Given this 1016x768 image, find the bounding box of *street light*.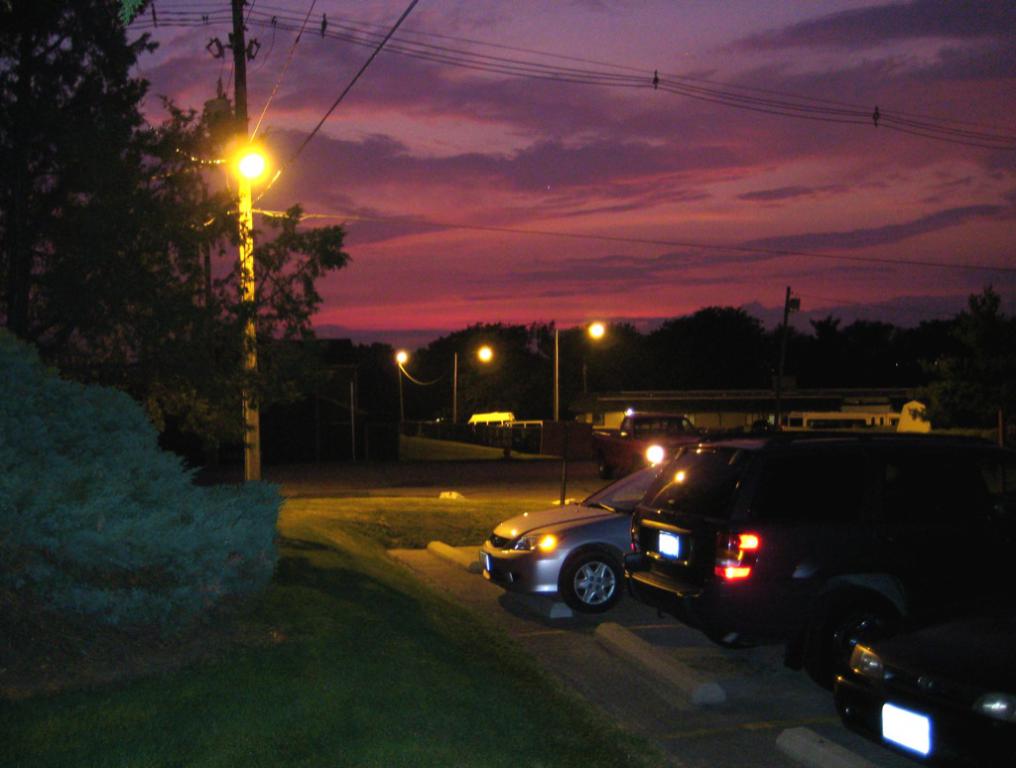
region(551, 323, 606, 425).
